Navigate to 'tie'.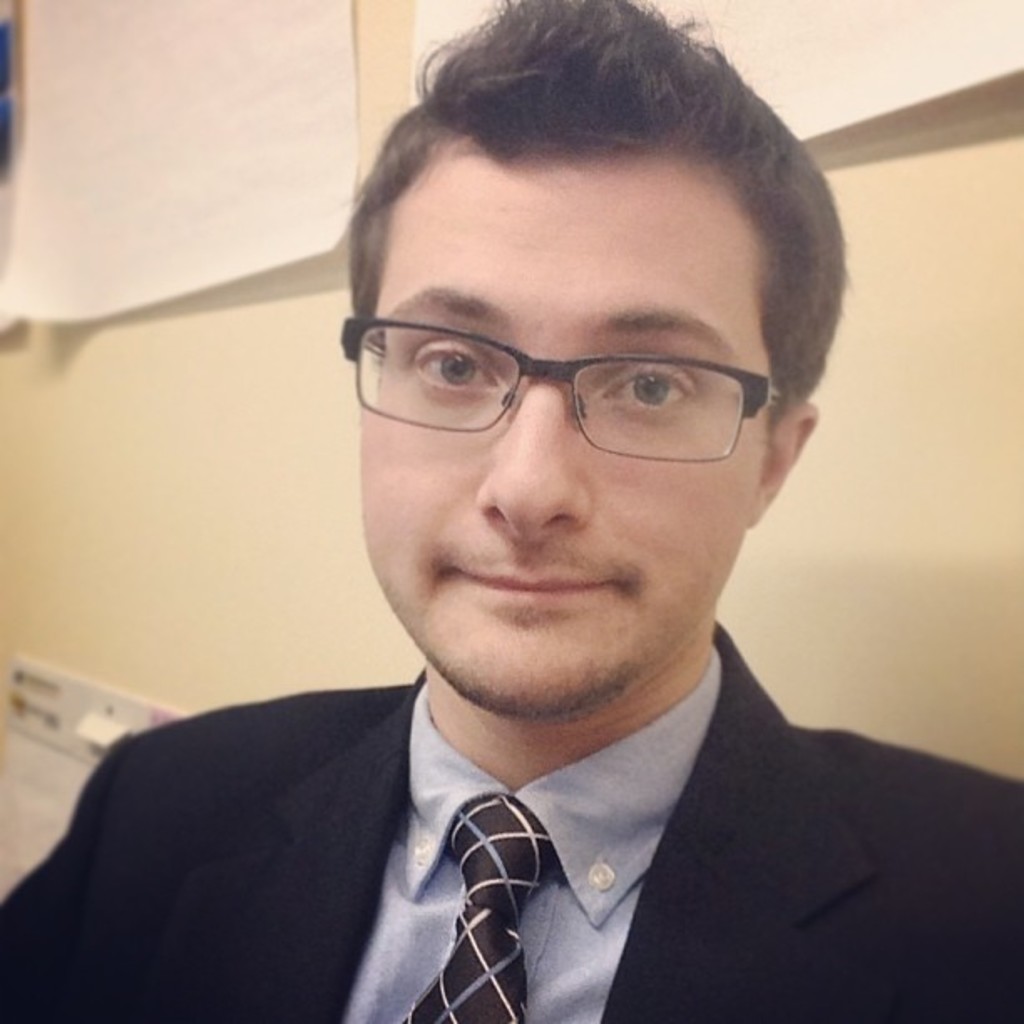
Navigation target: 402,791,556,1022.
